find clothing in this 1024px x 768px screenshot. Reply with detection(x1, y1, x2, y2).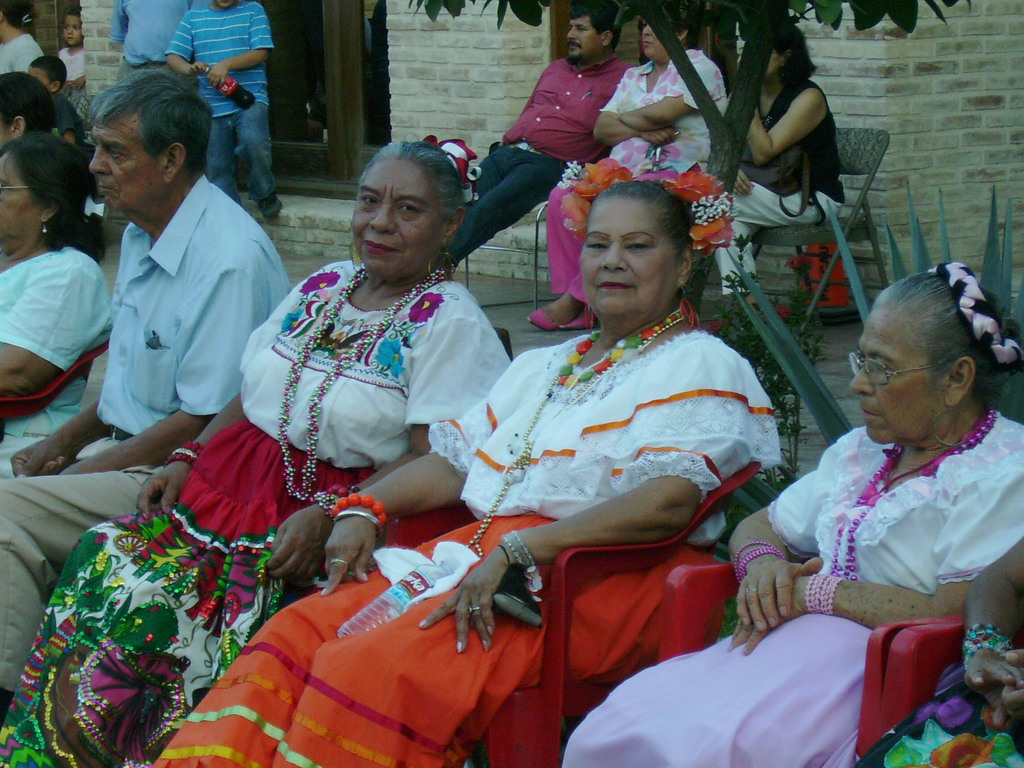
detection(0, 31, 44, 74).
